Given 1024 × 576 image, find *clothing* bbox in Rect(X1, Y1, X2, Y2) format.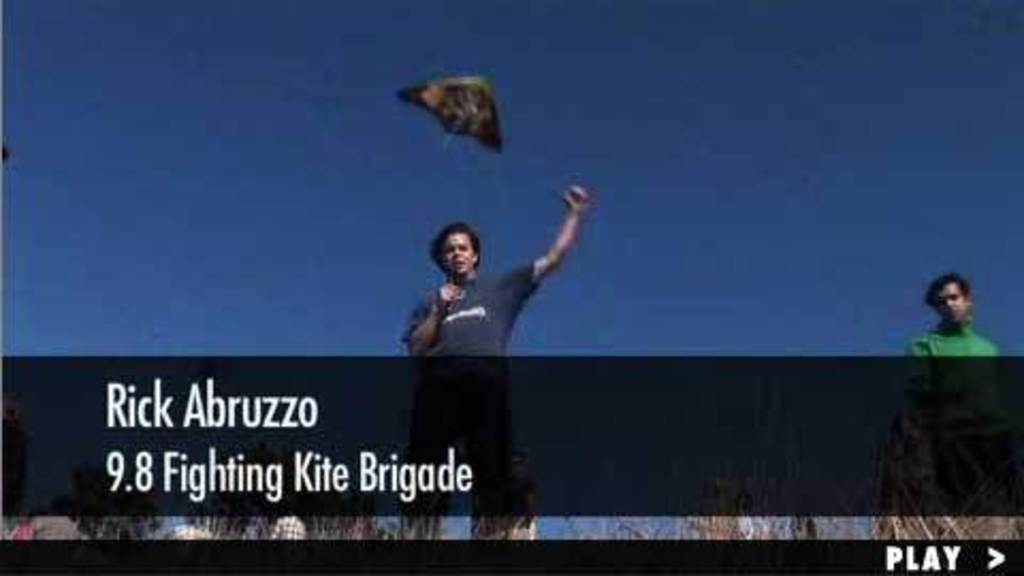
Rect(405, 262, 538, 546).
